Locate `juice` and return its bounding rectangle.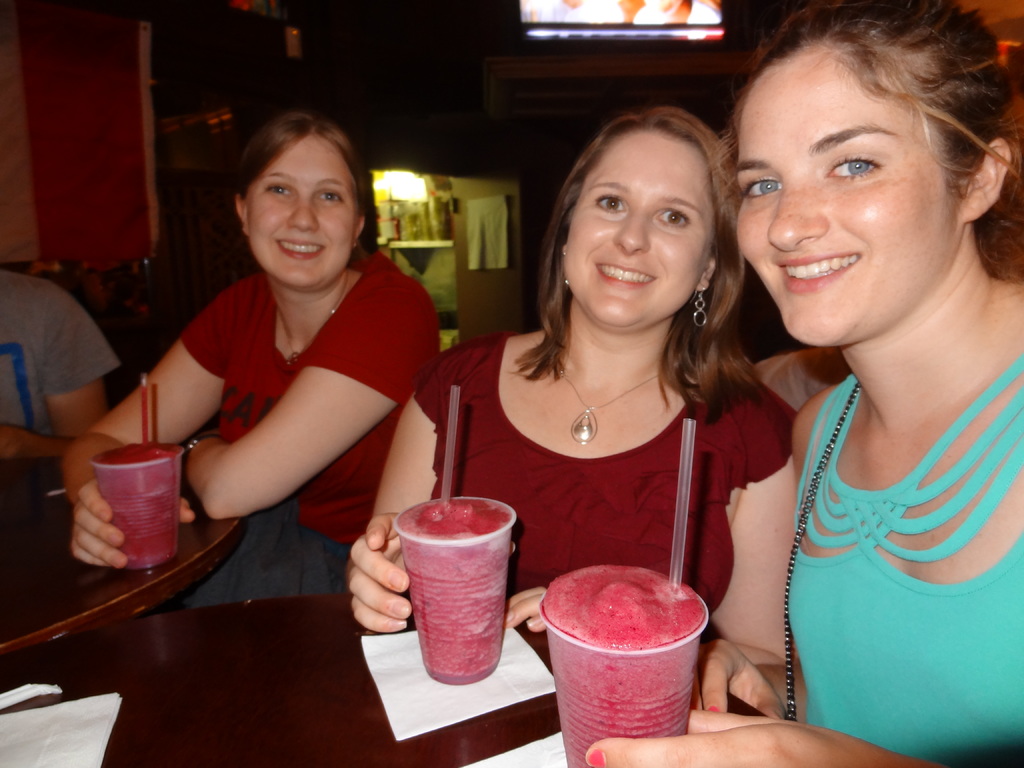
x1=90 y1=443 x2=186 y2=567.
